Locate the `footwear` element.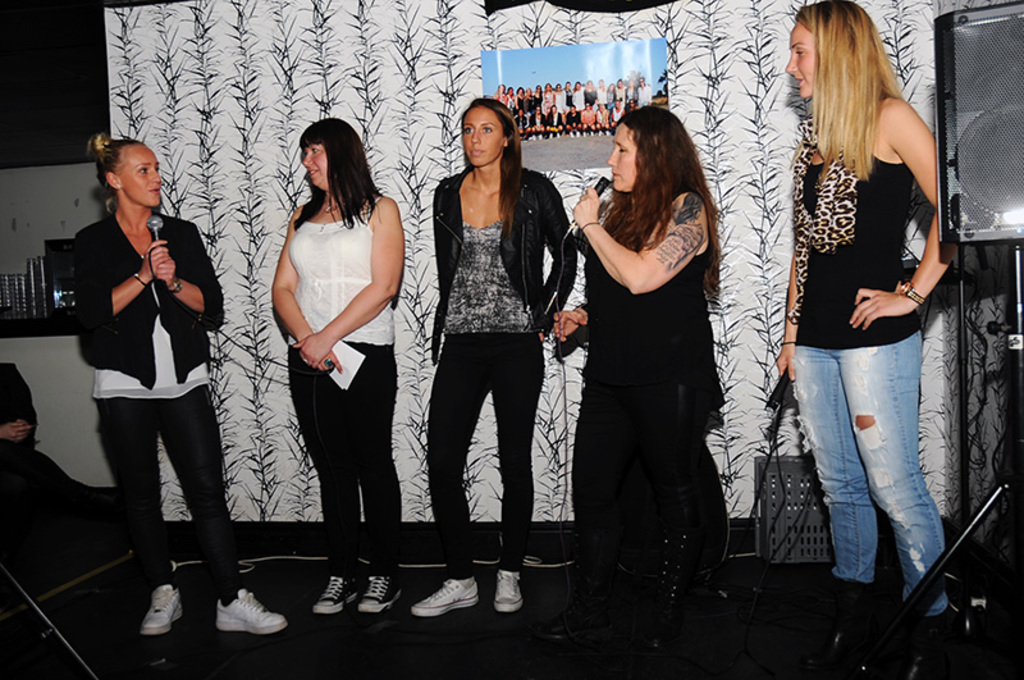
Element bbox: {"left": 404, "top": 580, "right": 483, "bottom": 612}.
